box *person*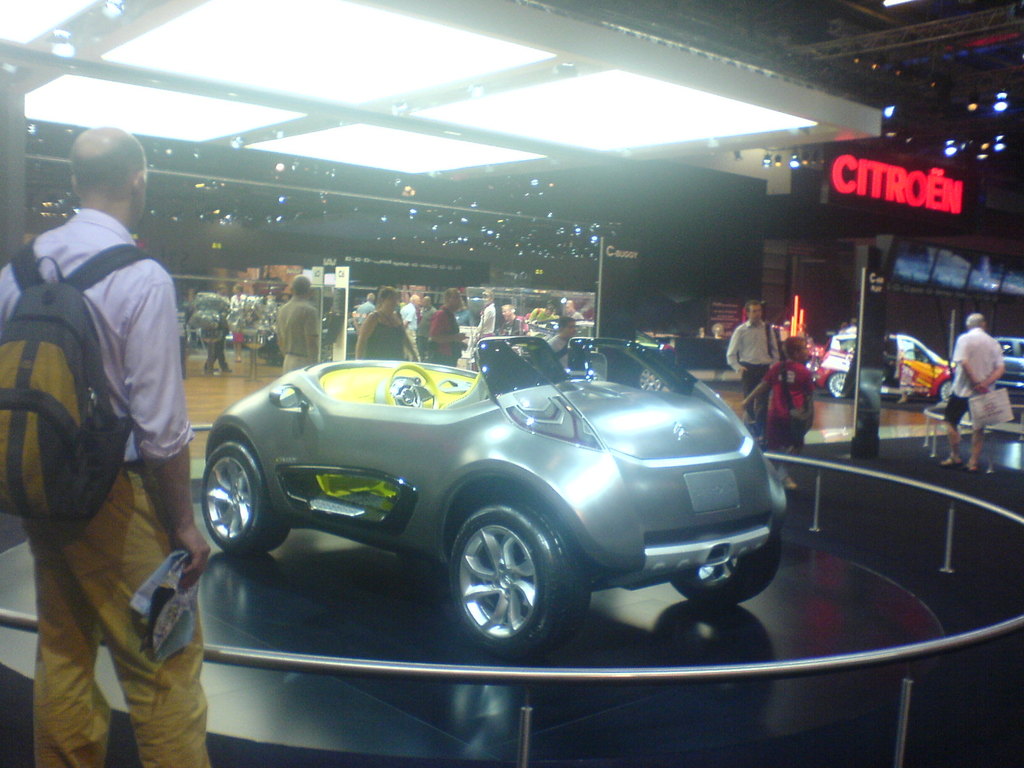
[x1=350, y1=288, x2=378, y2=341]
